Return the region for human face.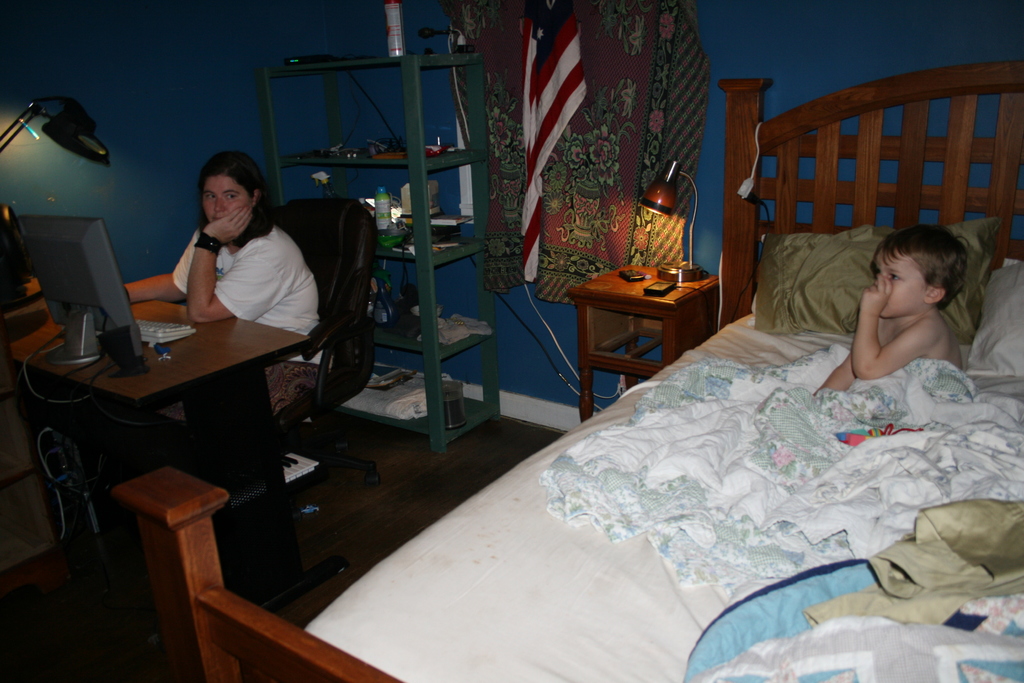
[left=200, top=174, right=249, bottom=219].
